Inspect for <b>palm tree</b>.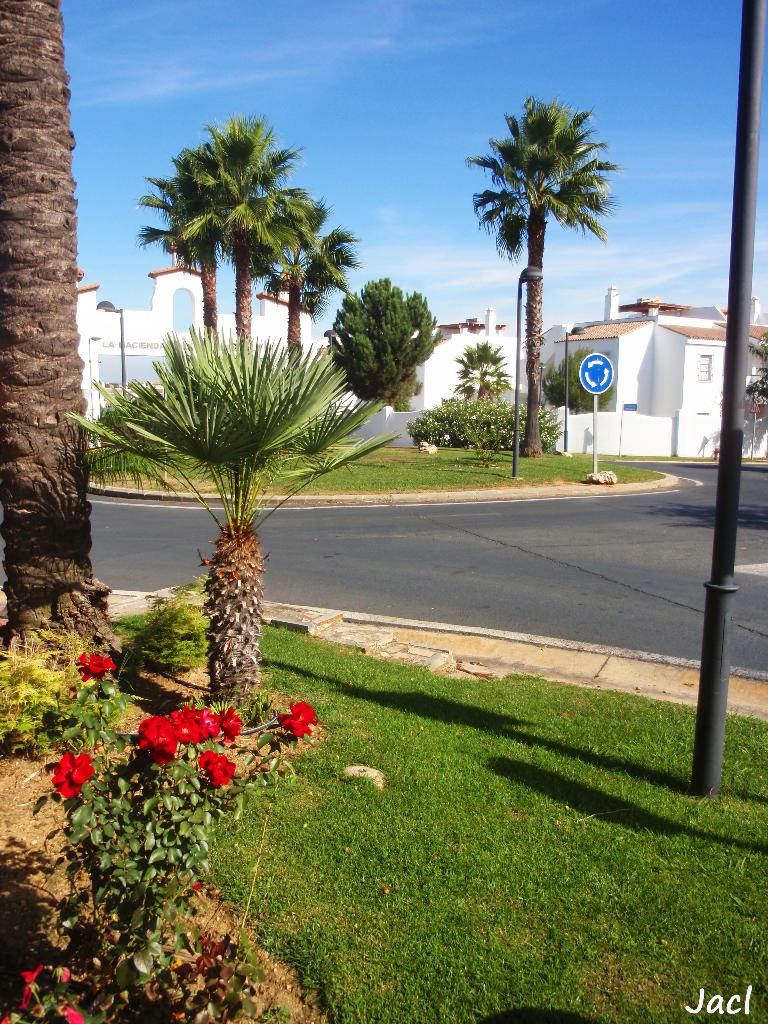
Inspection: x1=260 y1=195 x2=363 y2=386.
